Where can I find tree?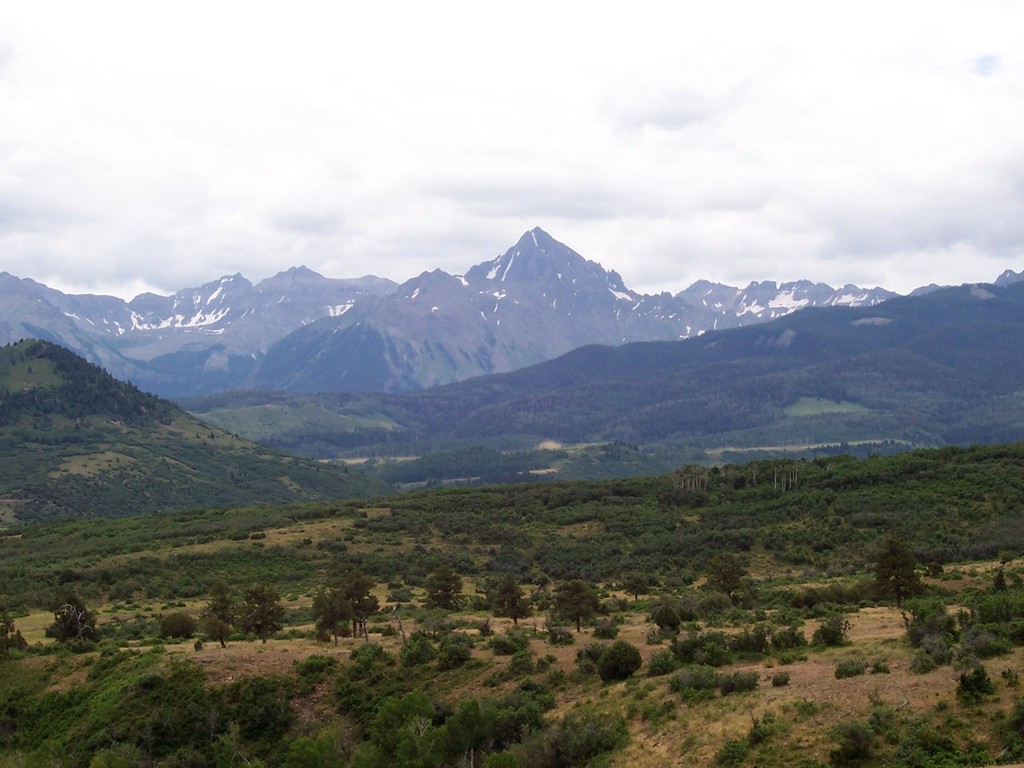
You can find it at detection(831, 458, 863, 490).
